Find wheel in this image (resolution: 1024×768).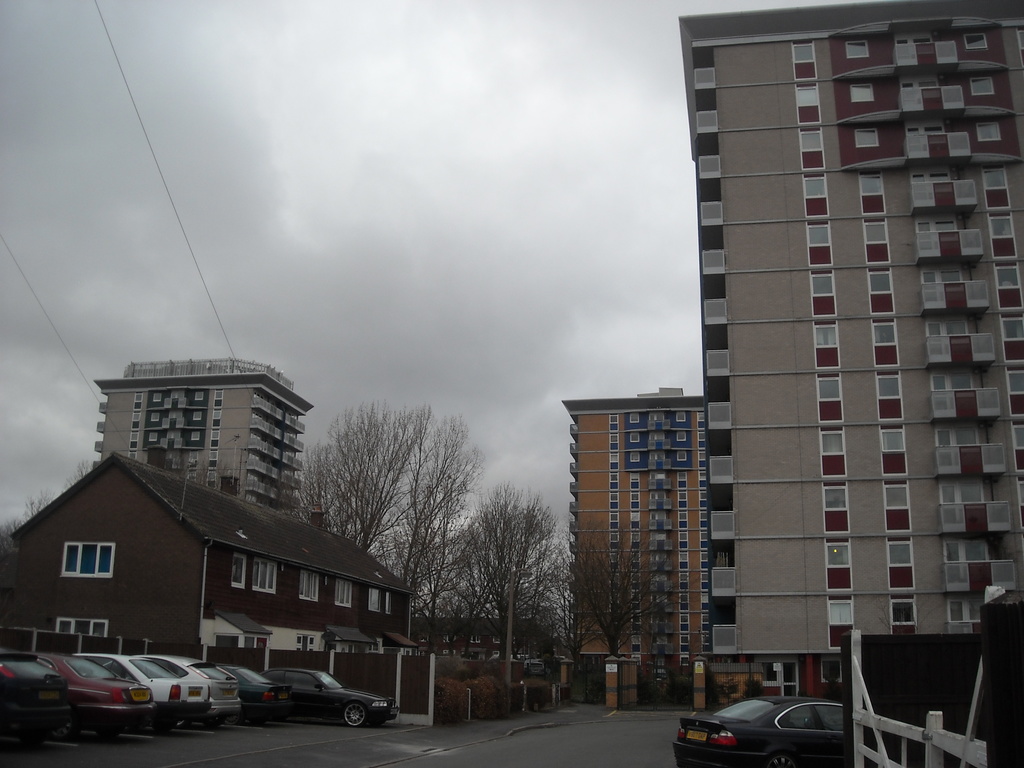
<box>762,752,797,767</box>.
